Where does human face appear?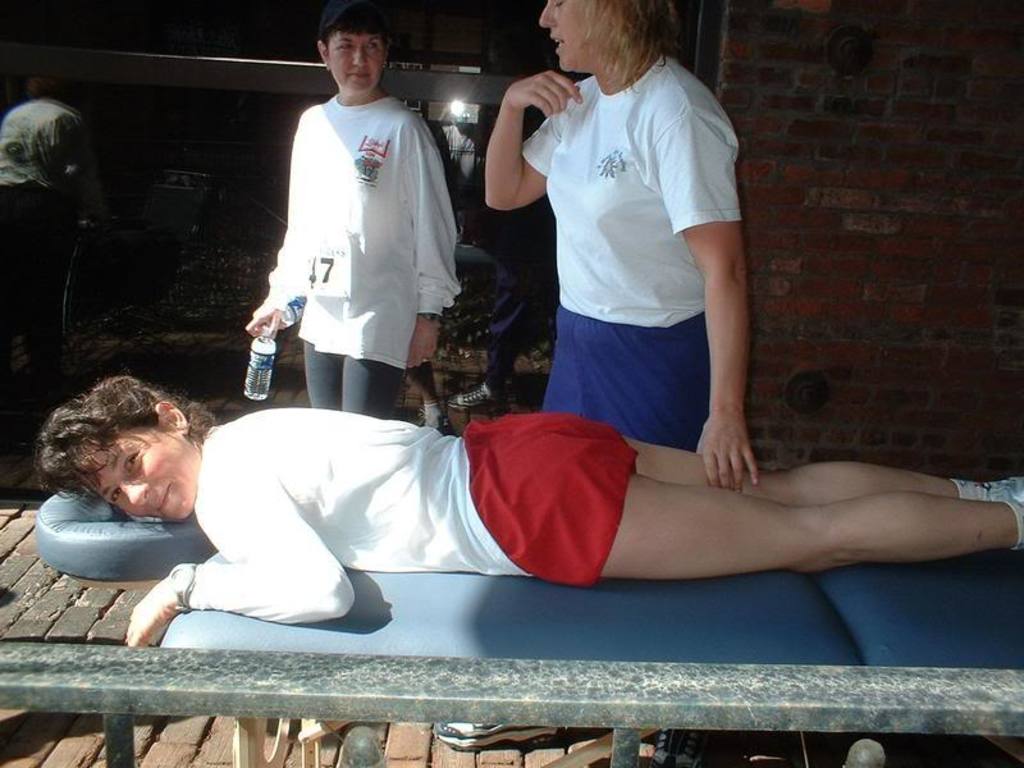
Appears at bbox(65, 424, 205, 524).
